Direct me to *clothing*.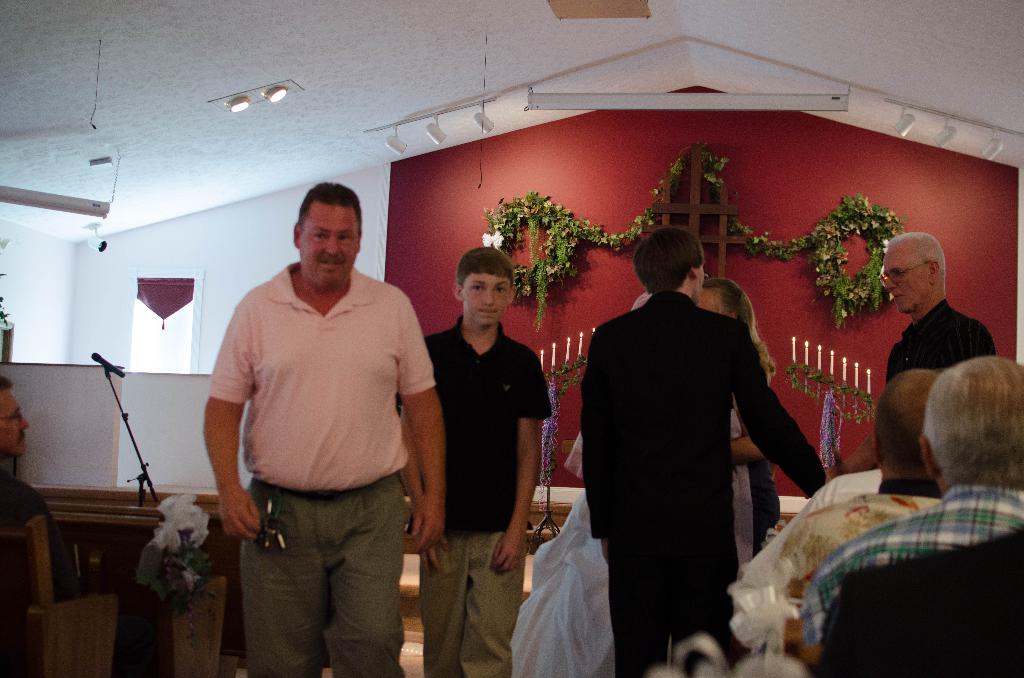
Direction: BBox(211, 253, 436, 677).
